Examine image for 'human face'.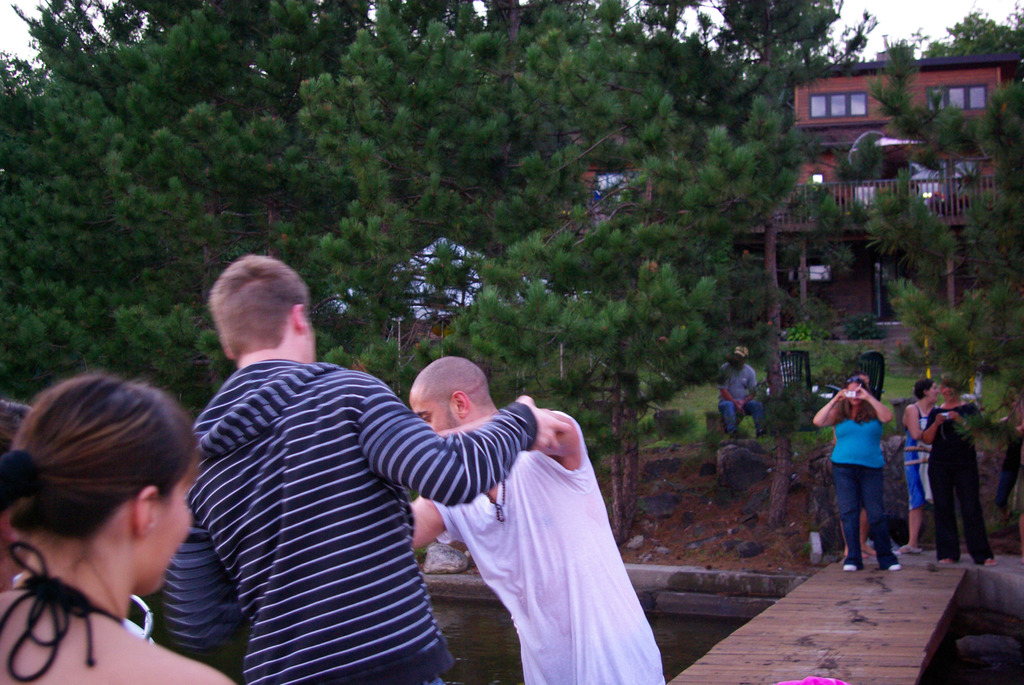
Examination result: select_region(931, 381, 940, 403).
